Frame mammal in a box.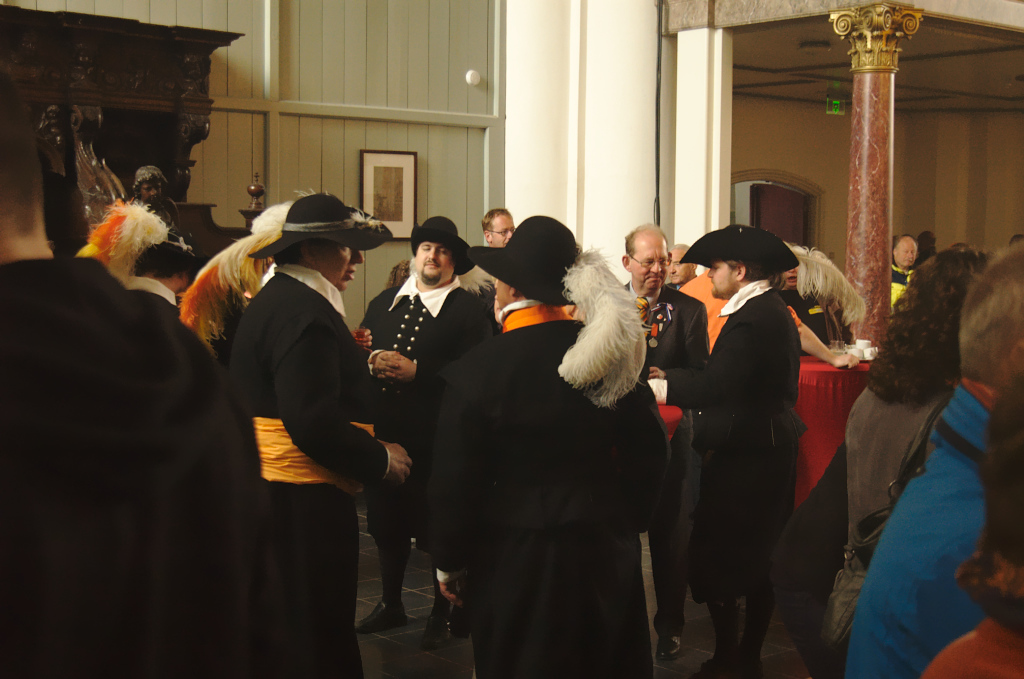
[left=620, top=226, right=715, bottom=661].
